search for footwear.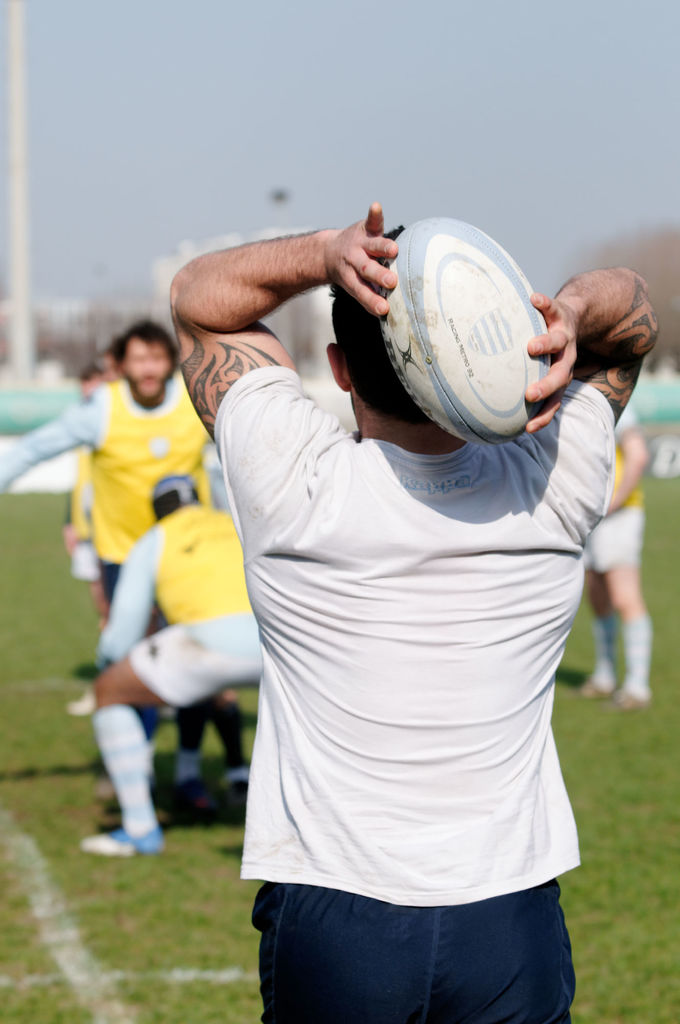
Found at {"x1": 576, "y1": 673, "x2": 620, "y2": 696}.
